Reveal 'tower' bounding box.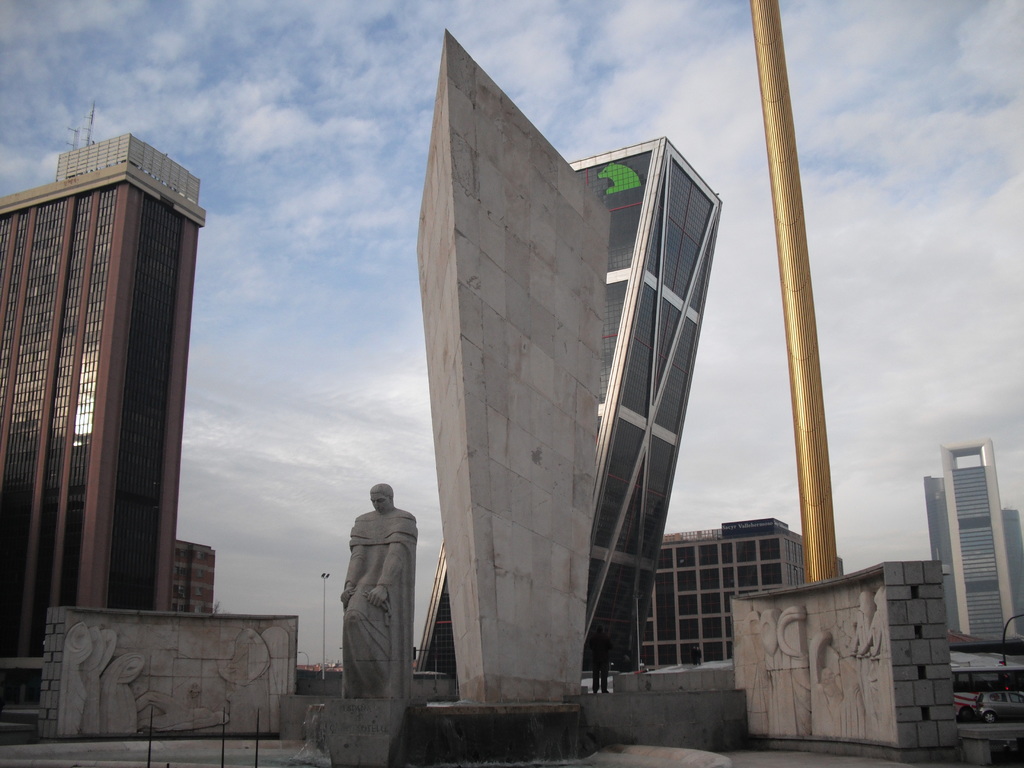
Revealed: 410,31,578,704.
